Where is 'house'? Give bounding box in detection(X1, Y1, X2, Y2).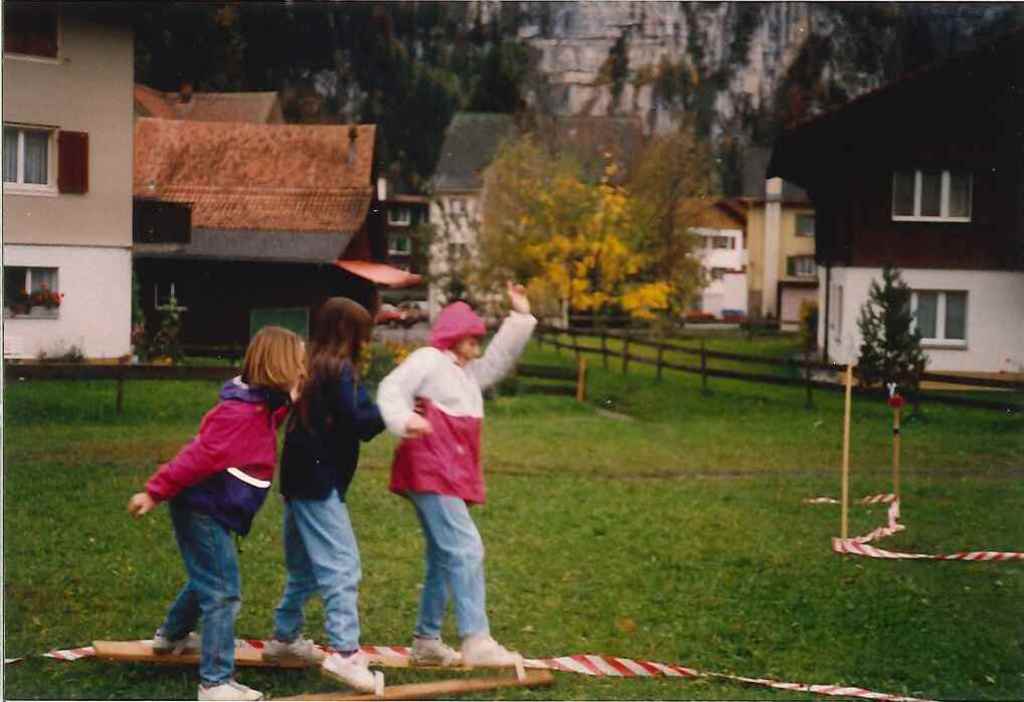
detection(760, 0, 1023, 399).
